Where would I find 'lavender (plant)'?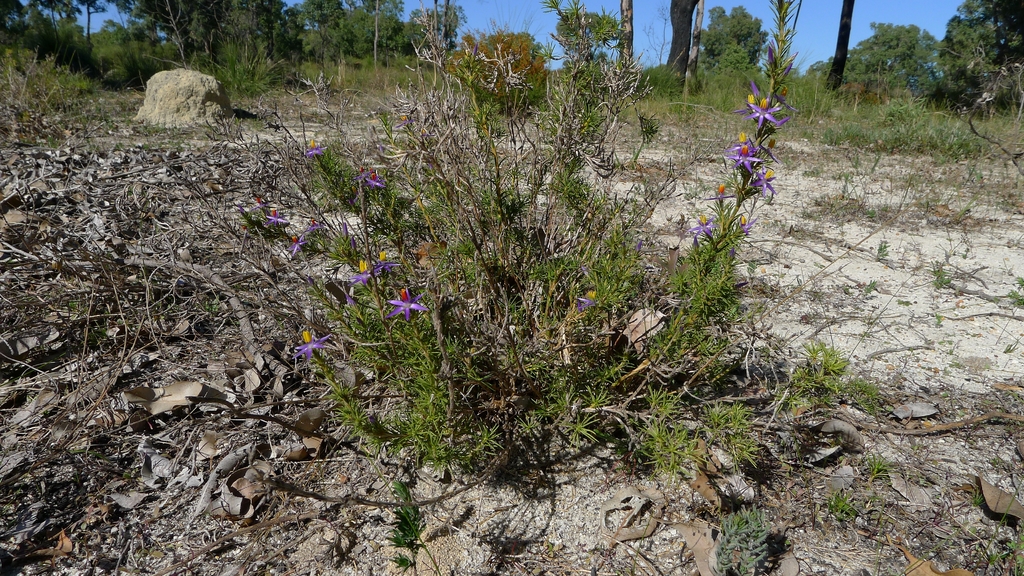
At [left=352, top=161, right=387, bottom=200].
